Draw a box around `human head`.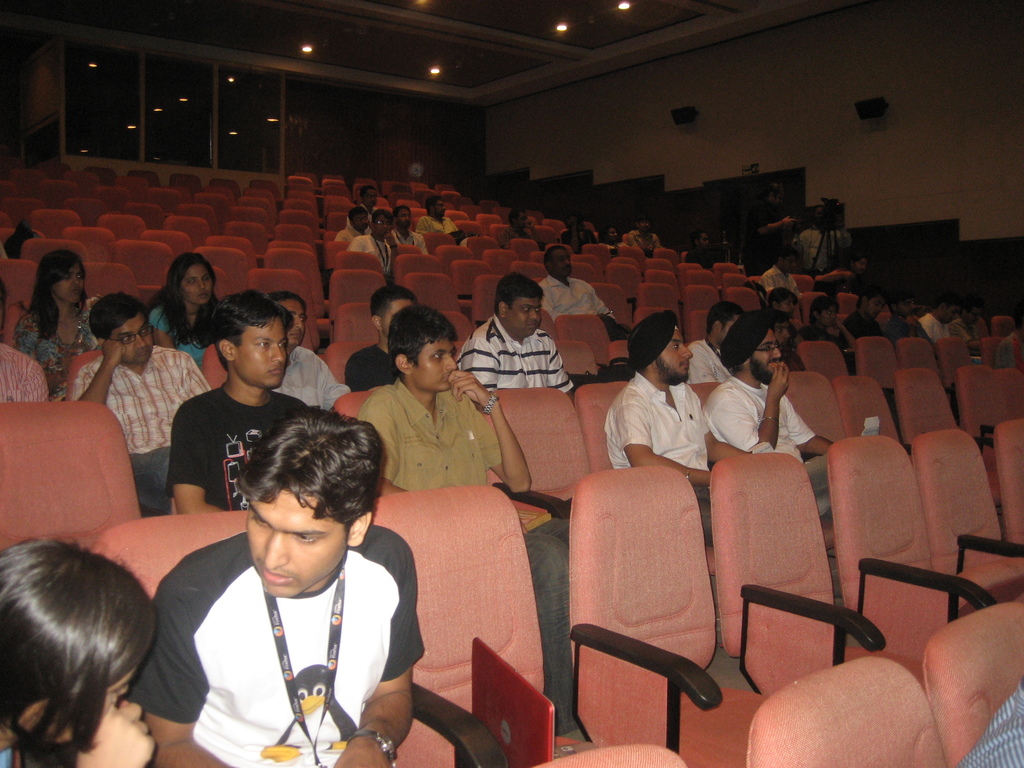
locate(424, 194, 447, 221).
